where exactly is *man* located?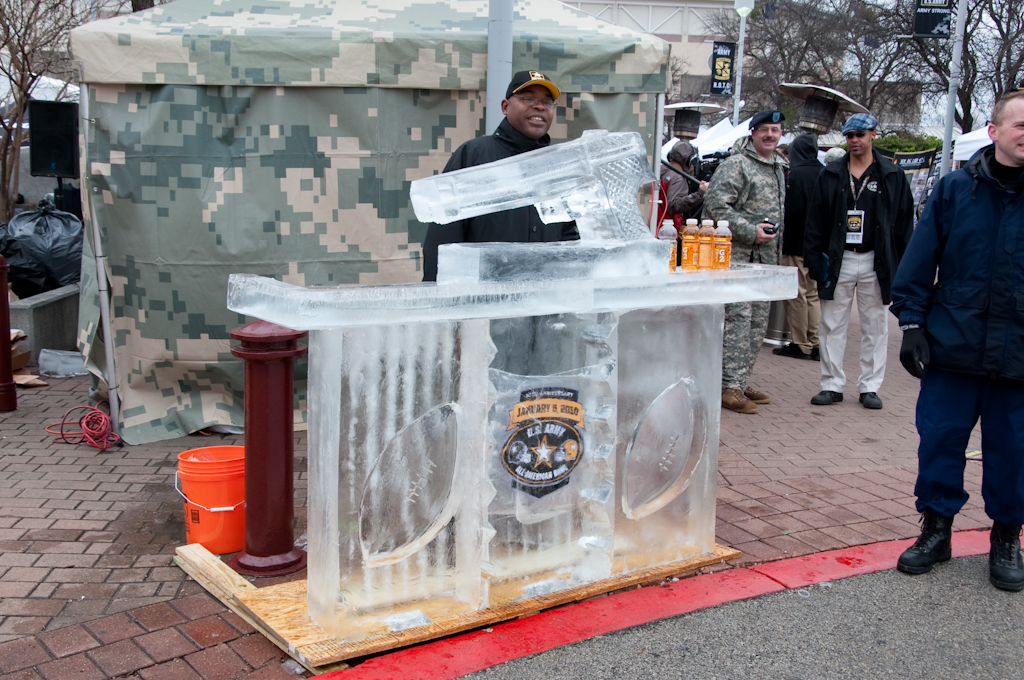
Its bounding box is locate(709, 107, 797, 414).
